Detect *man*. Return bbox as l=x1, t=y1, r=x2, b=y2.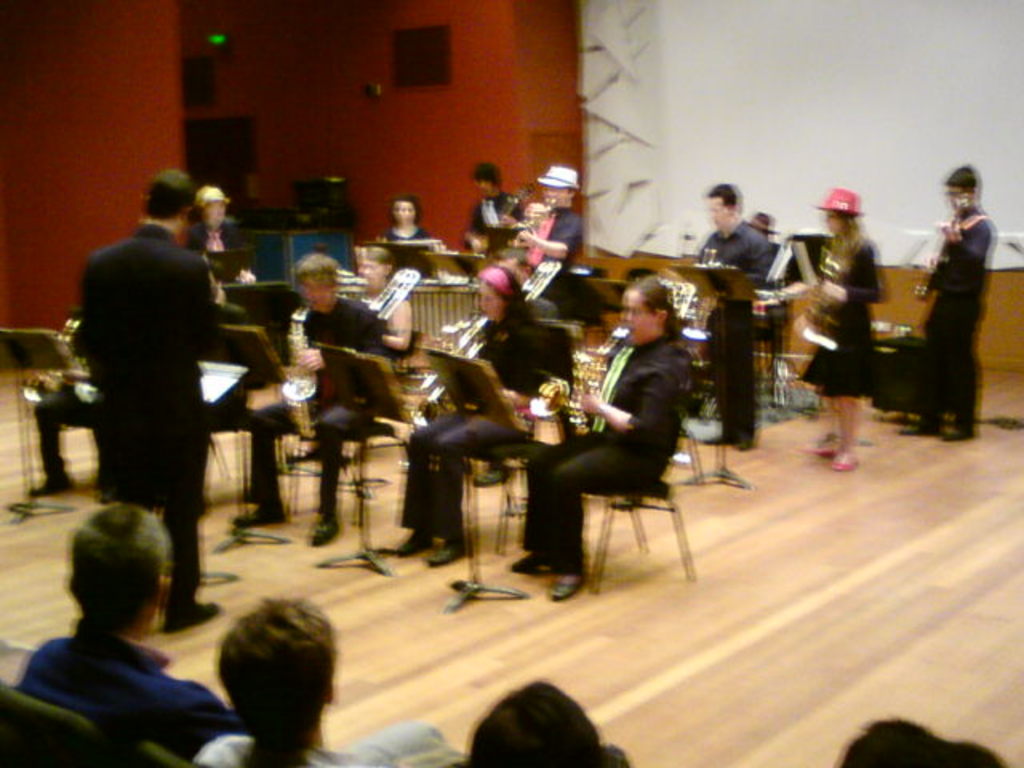
l=200, t=592, r=381, b=766.
